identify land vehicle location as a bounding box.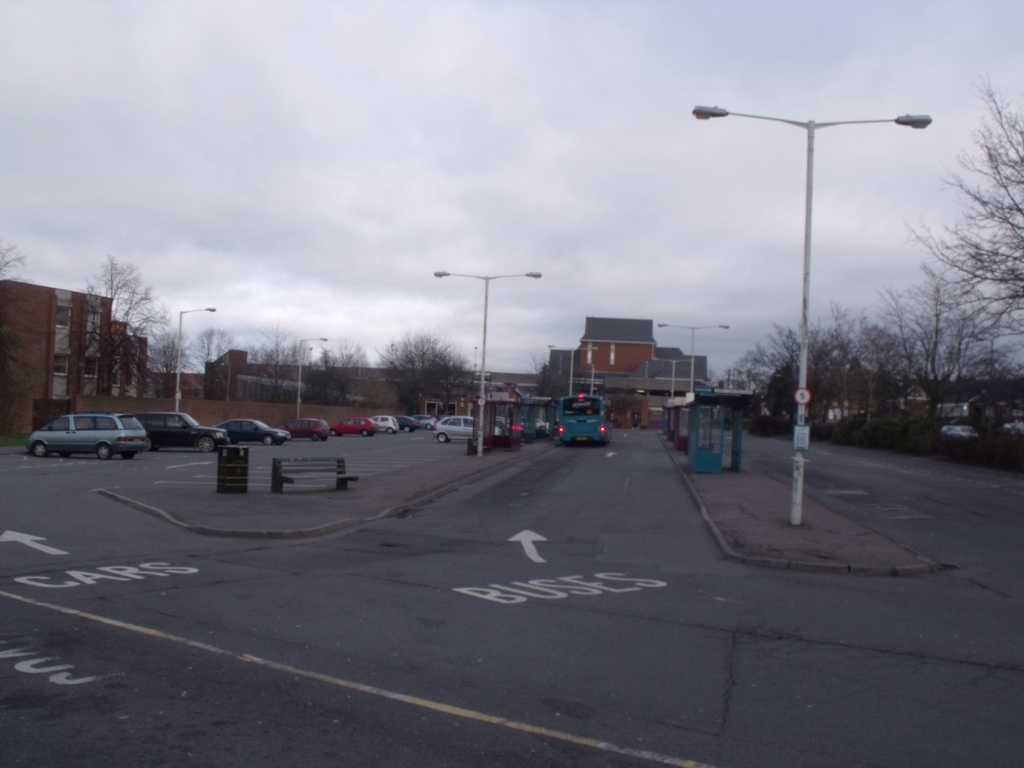
detection(285, 421, 332, 435).
